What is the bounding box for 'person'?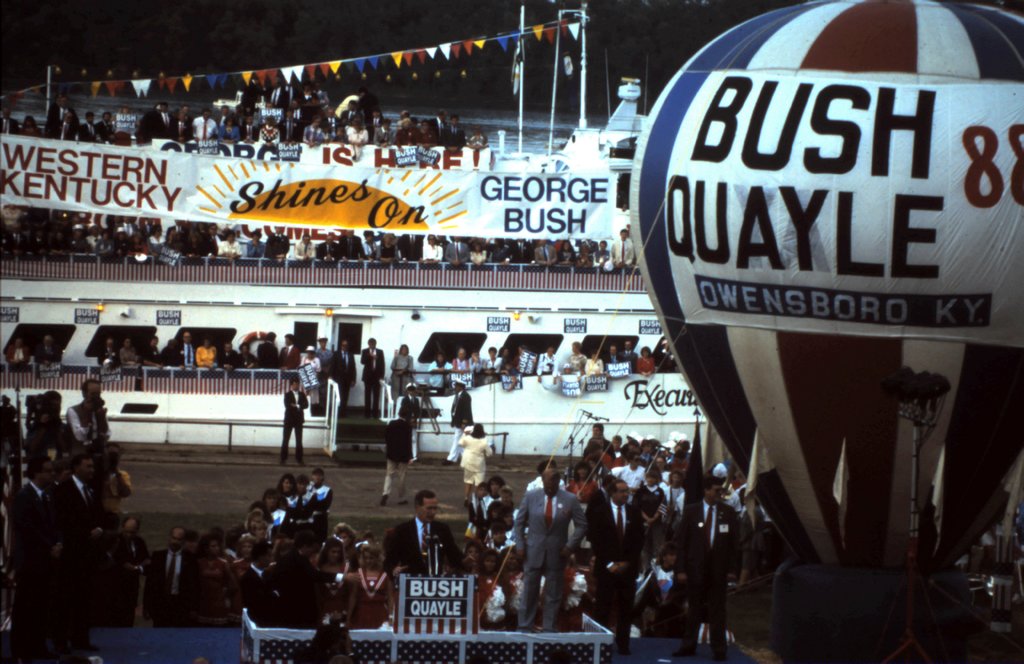
[x1=193, y1=524, x2=239, y2=621].
